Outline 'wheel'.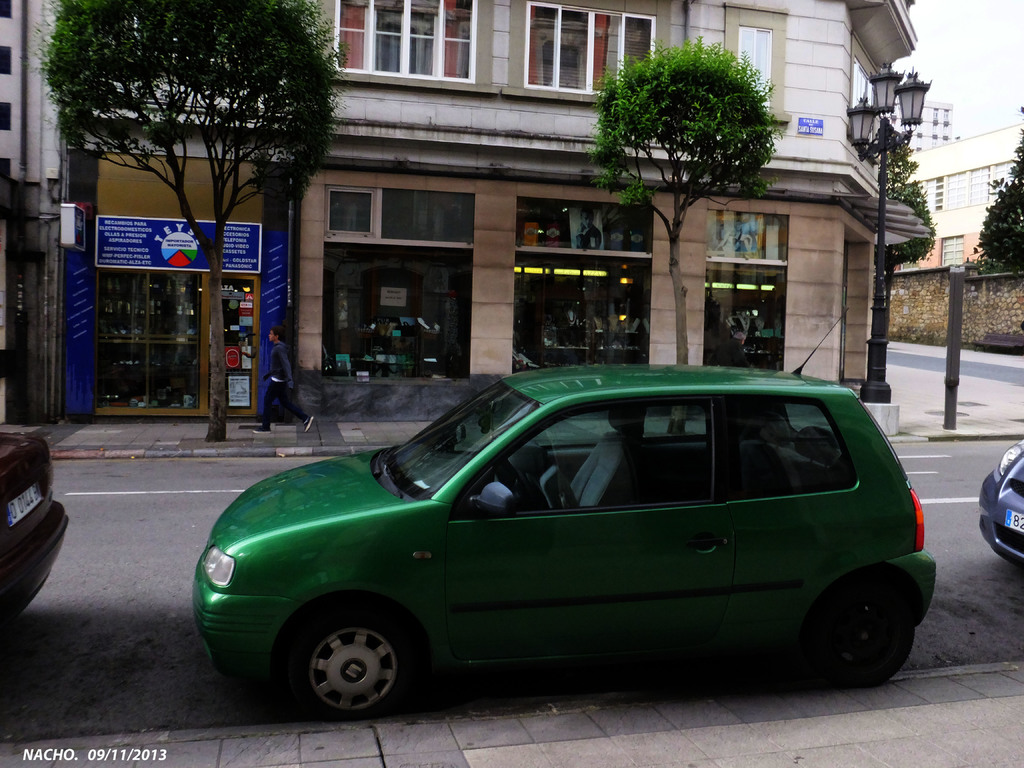
Outline: BBox(818, 571, 913, 687).
